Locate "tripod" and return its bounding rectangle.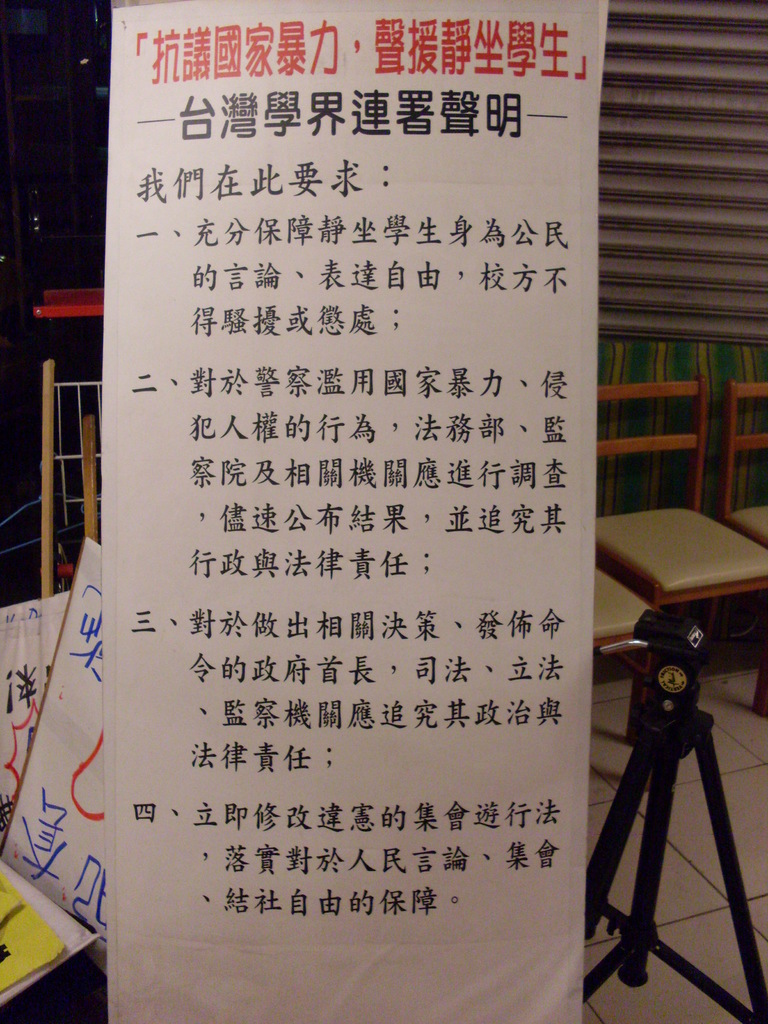
(588,610,767,1023).
